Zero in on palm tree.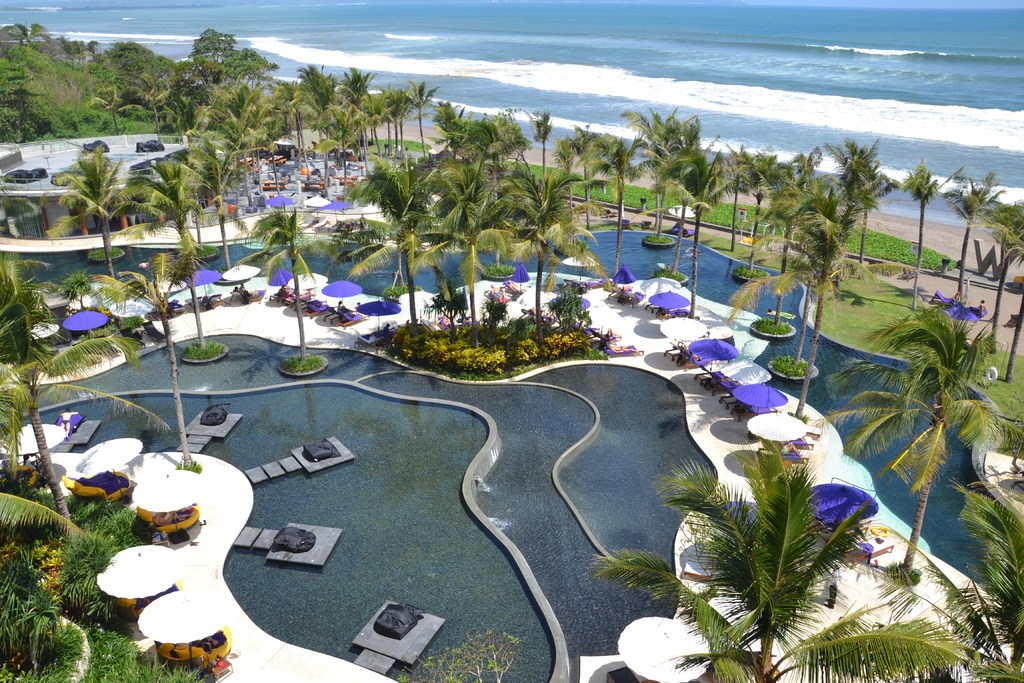
Zeroed in: region(153, 63, 196, 139).
